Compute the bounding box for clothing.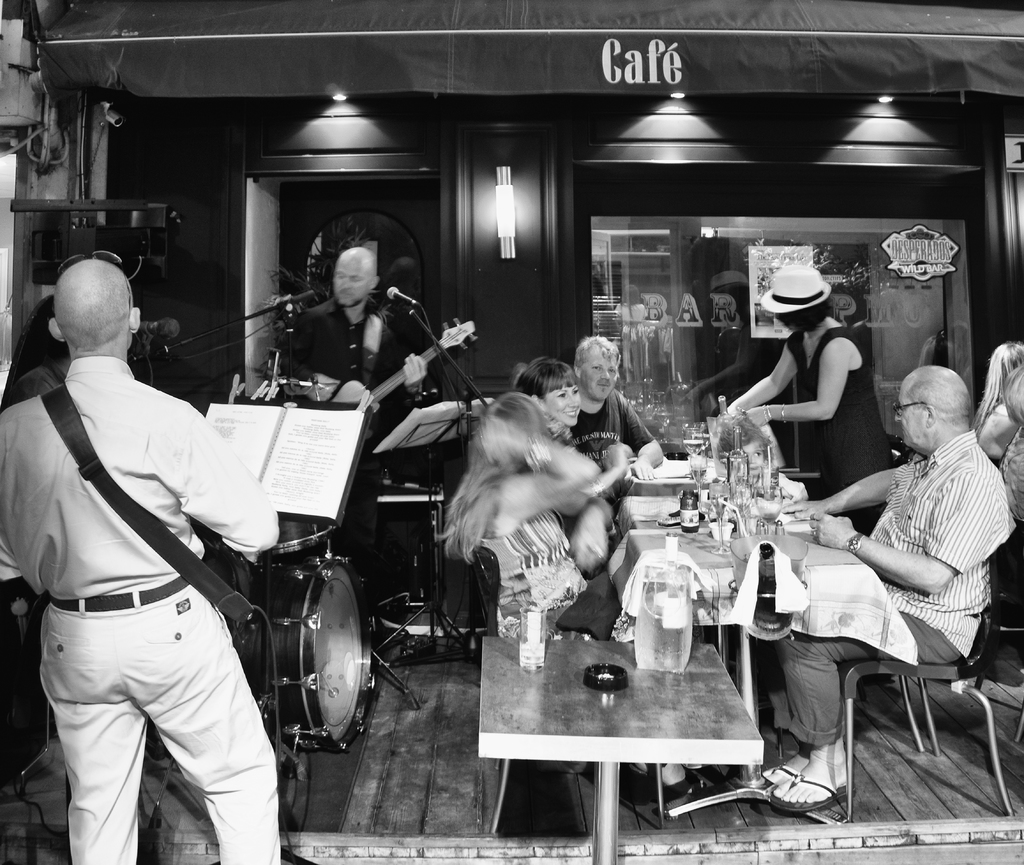
(779,330,904,536).
